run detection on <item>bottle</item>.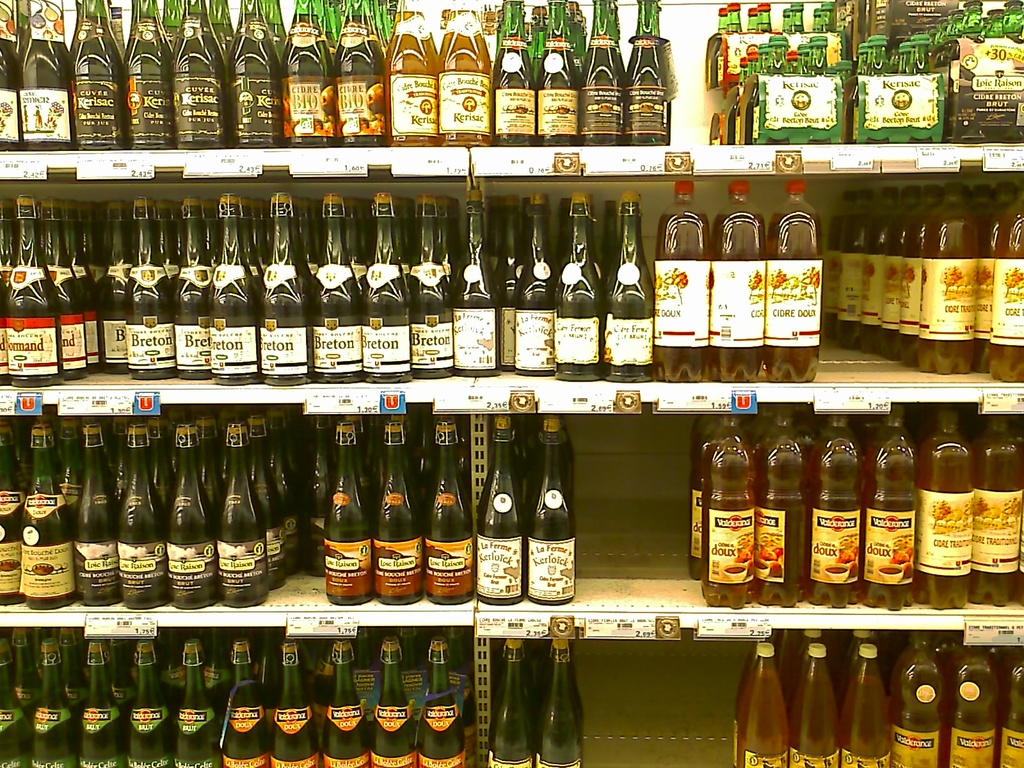
Result: region(85, 195, 106, 289).
